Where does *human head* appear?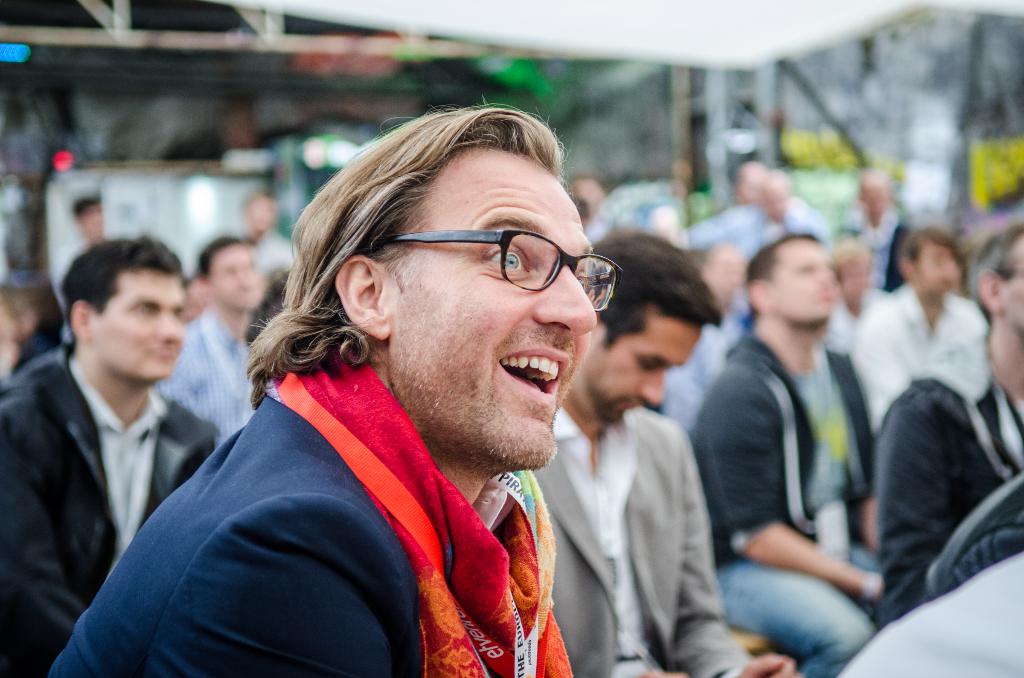
Appears at 202:233:262:308.
